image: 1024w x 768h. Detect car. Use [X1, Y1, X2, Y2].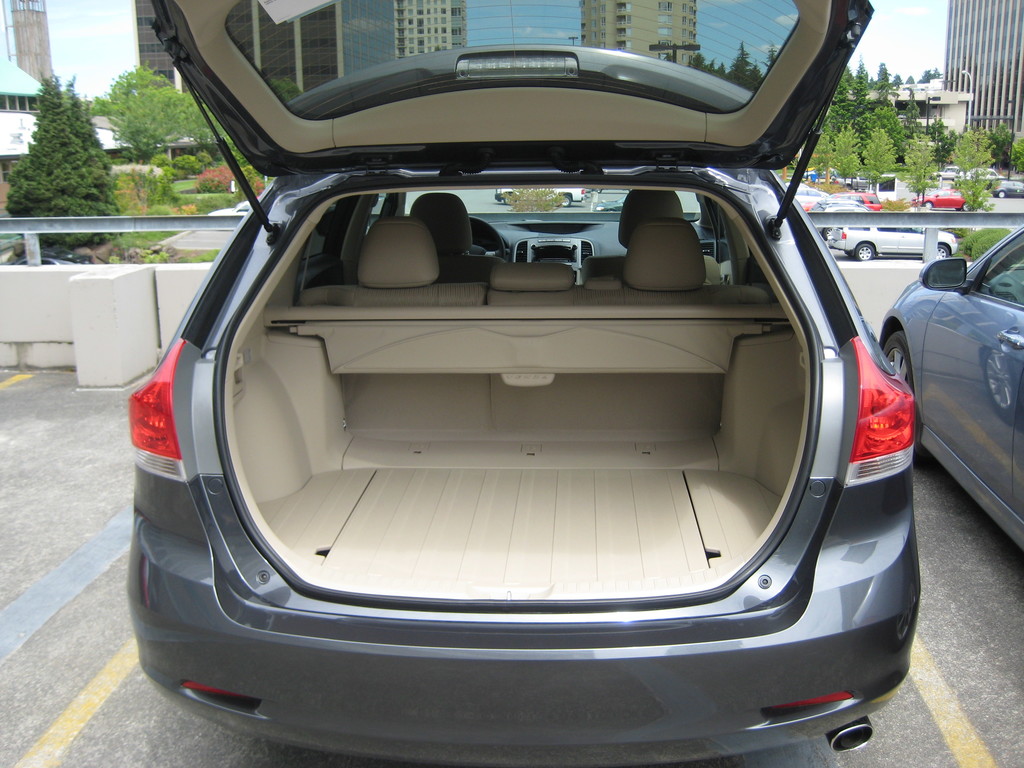
[493, 189, 586, 208].
